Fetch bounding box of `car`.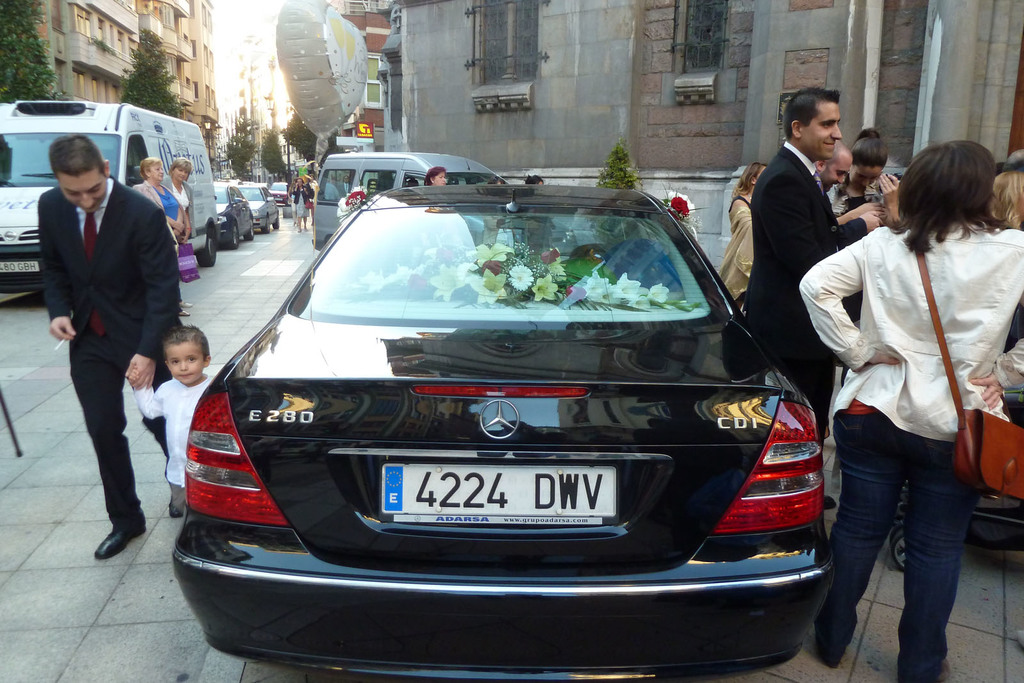
Bbox: box=[268, 177, 291, 198].
